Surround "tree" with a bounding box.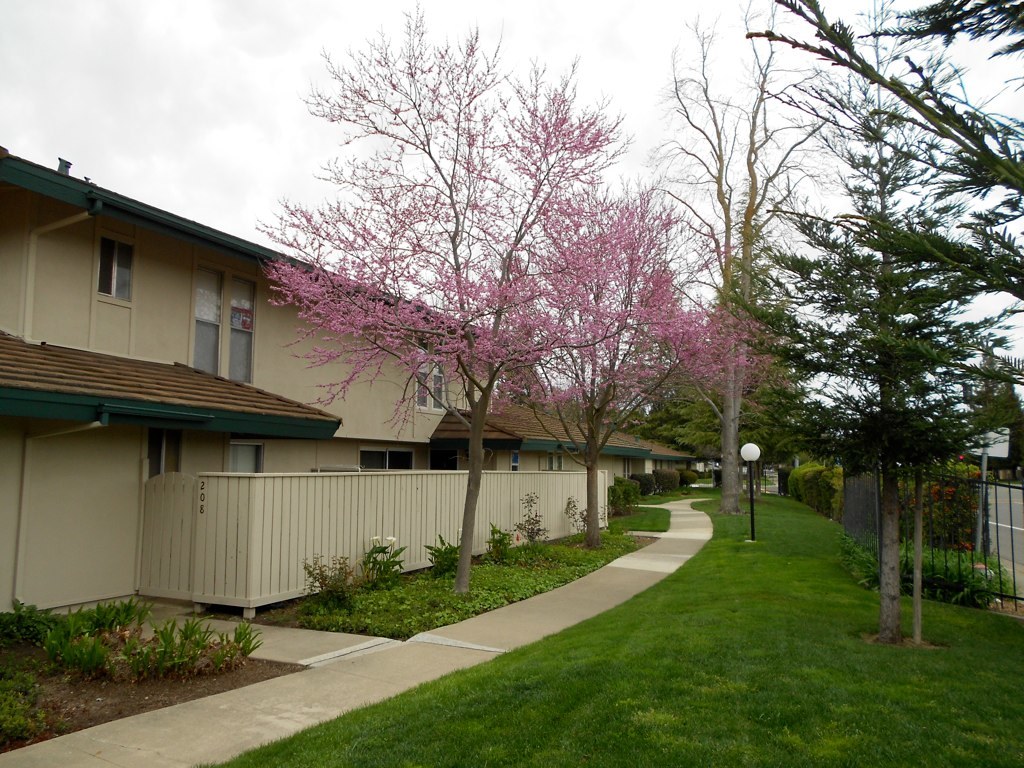
[611, 0, 850, 526].
